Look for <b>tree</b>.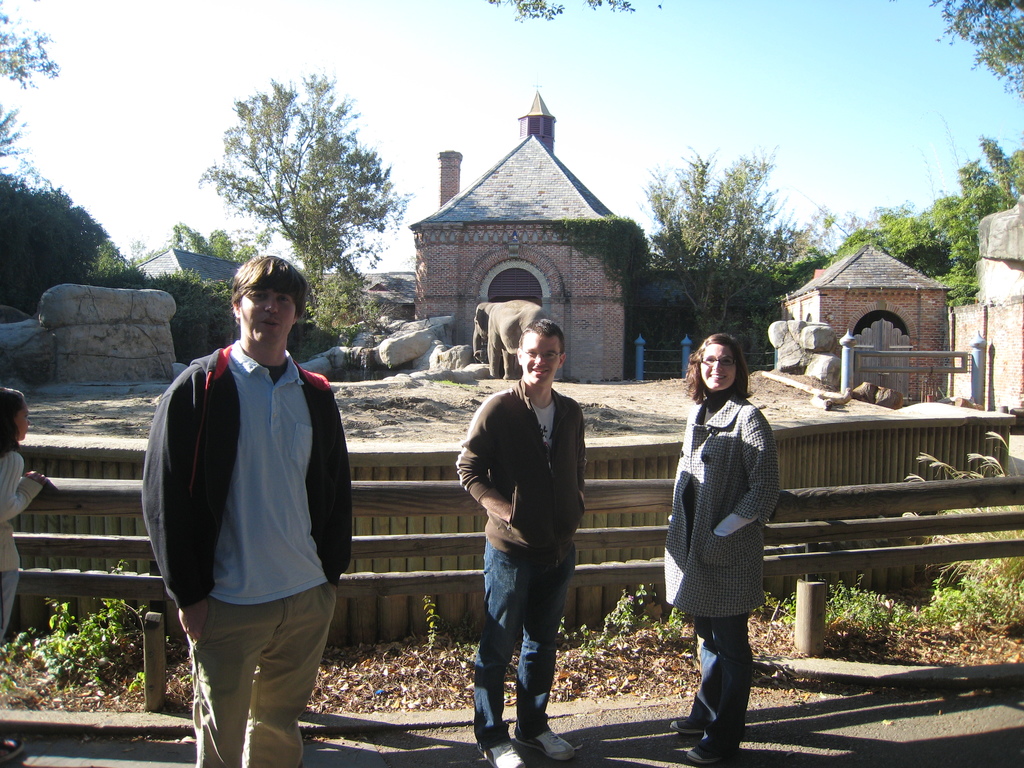
Found: crop(801, 144, 1023, 325).
